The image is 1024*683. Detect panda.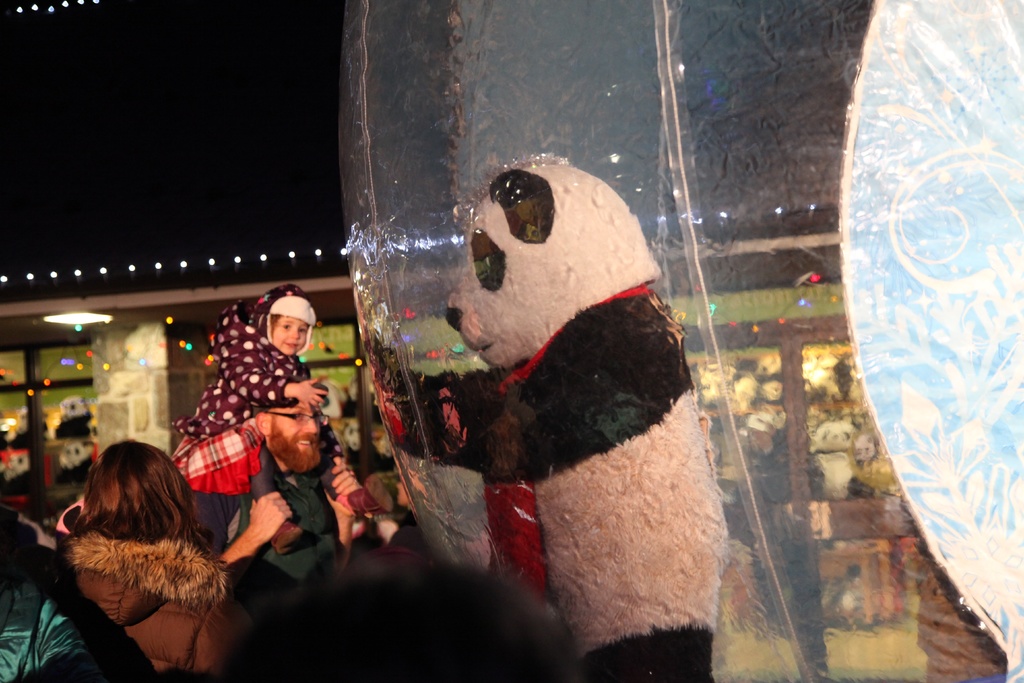
Detection: (left=359, top=151, right=728, bottom=682).
